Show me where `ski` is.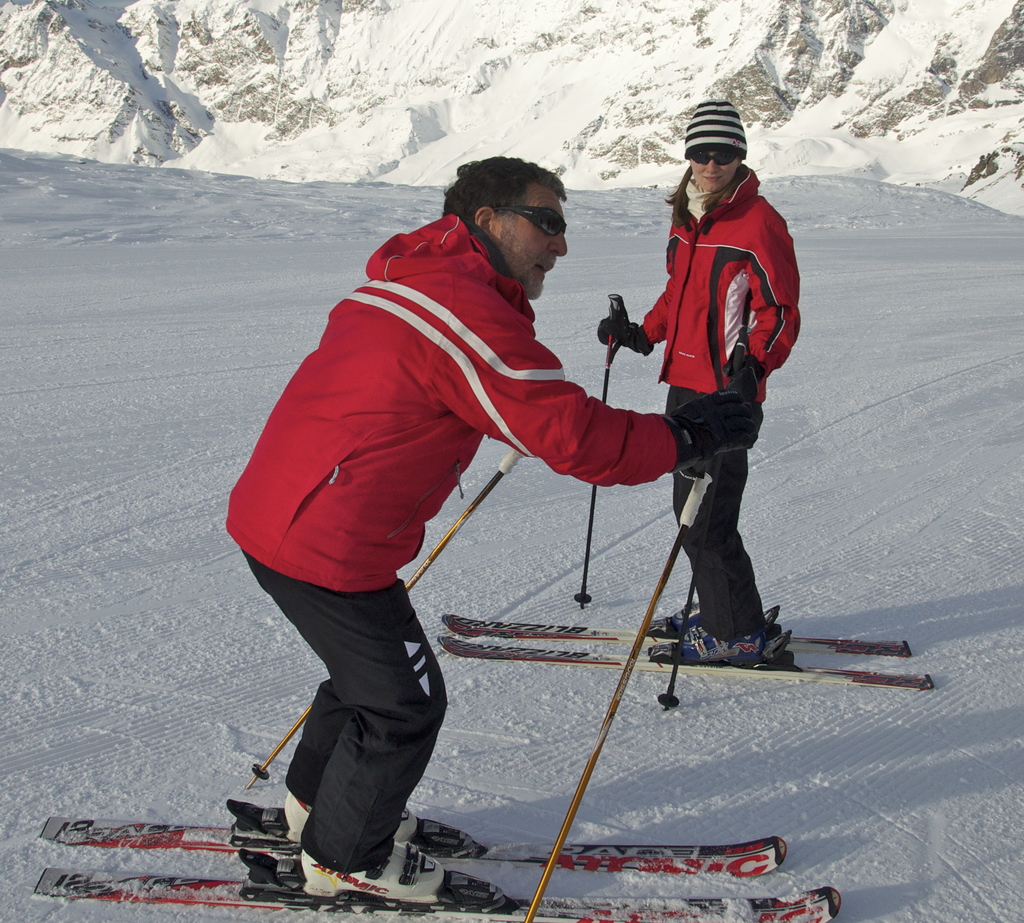
`ski` is at box=[26, 861, 846, 922].
